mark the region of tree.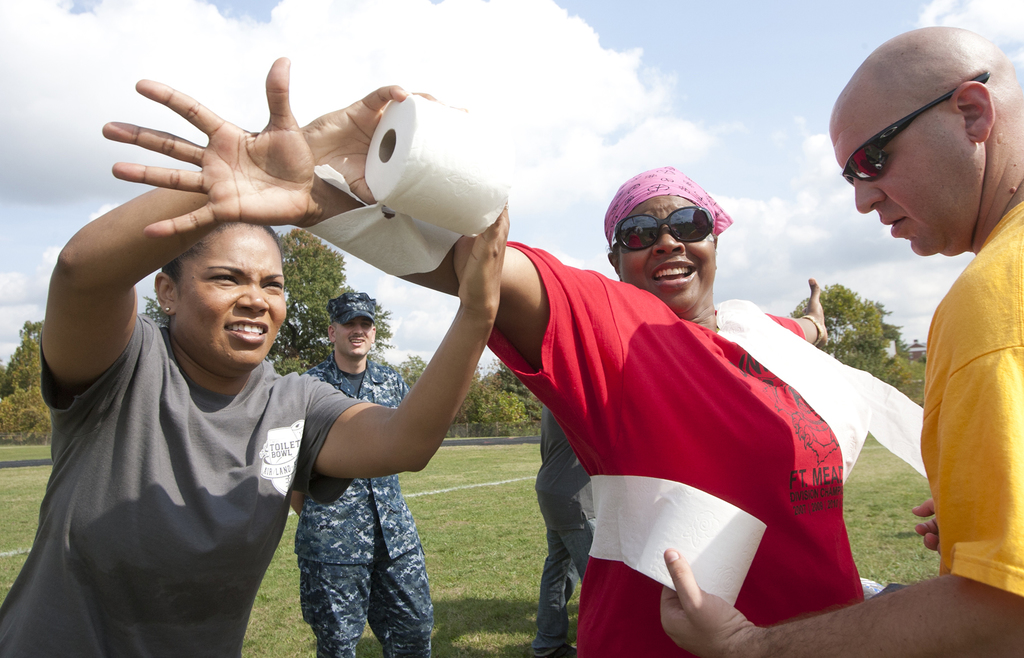
Region: select_region(474, 360, 548, 432).
